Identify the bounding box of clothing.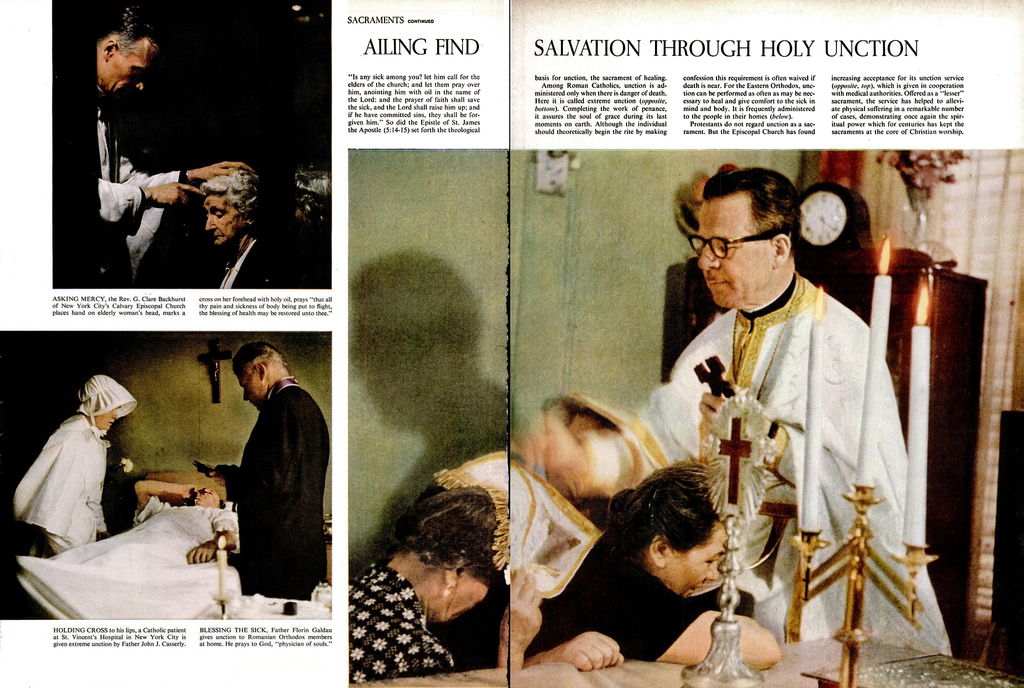
(x1=203, y1=236, x2=279, y2=288).
